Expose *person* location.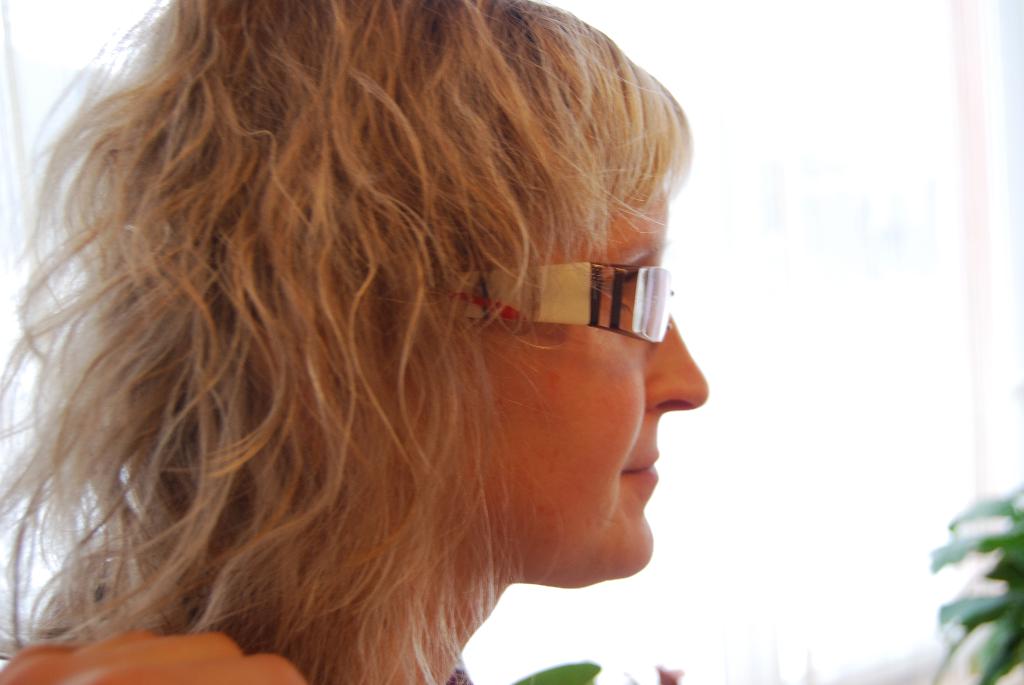
Exposed at 0, 0, 751, 661.
